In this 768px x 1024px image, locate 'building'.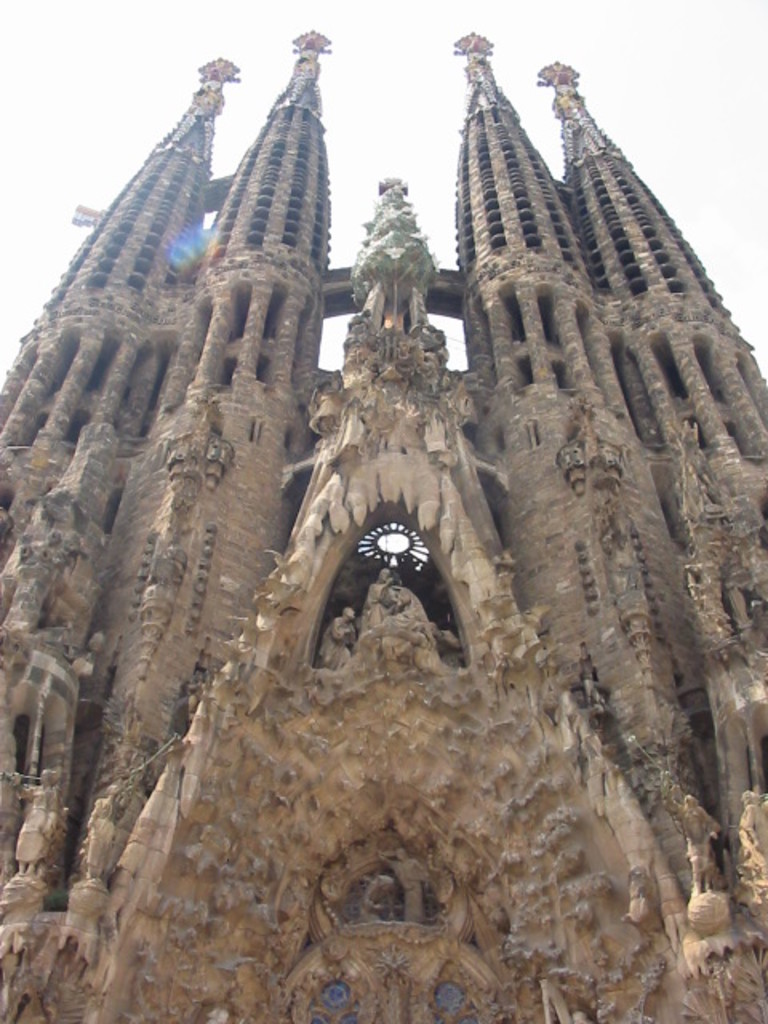
Bounding box: 0, 27, 766, 1022.
